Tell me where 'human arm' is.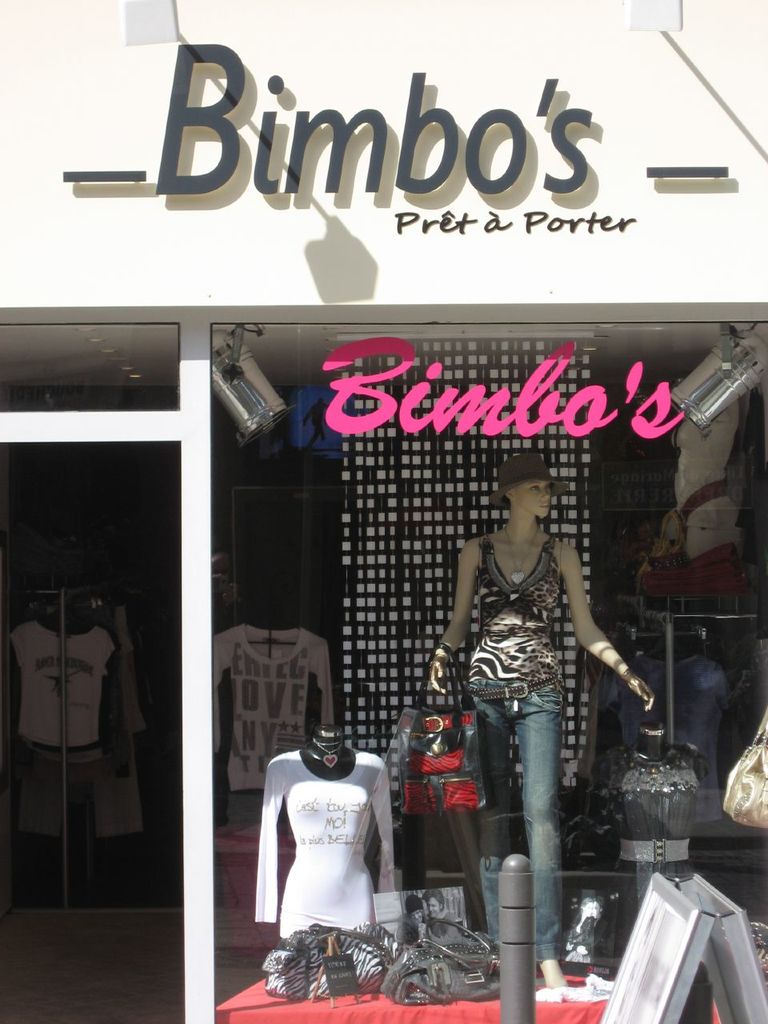
'human arm' is at rect(422, 530, 480, 698).
